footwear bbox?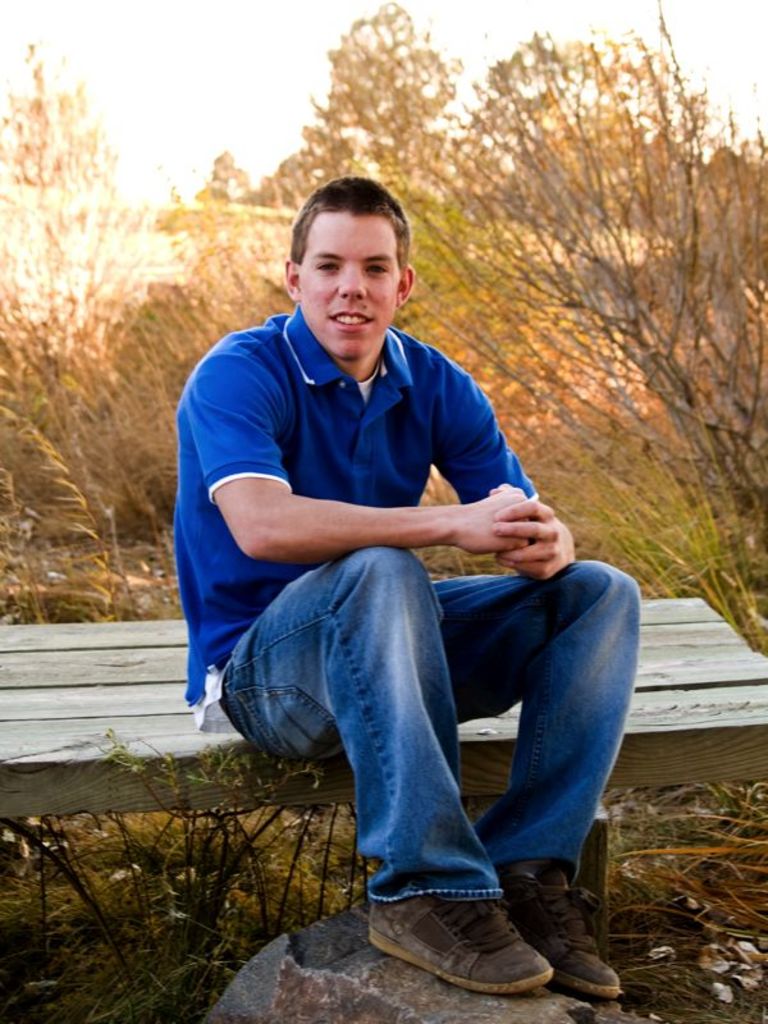
(369,895,552,993)
